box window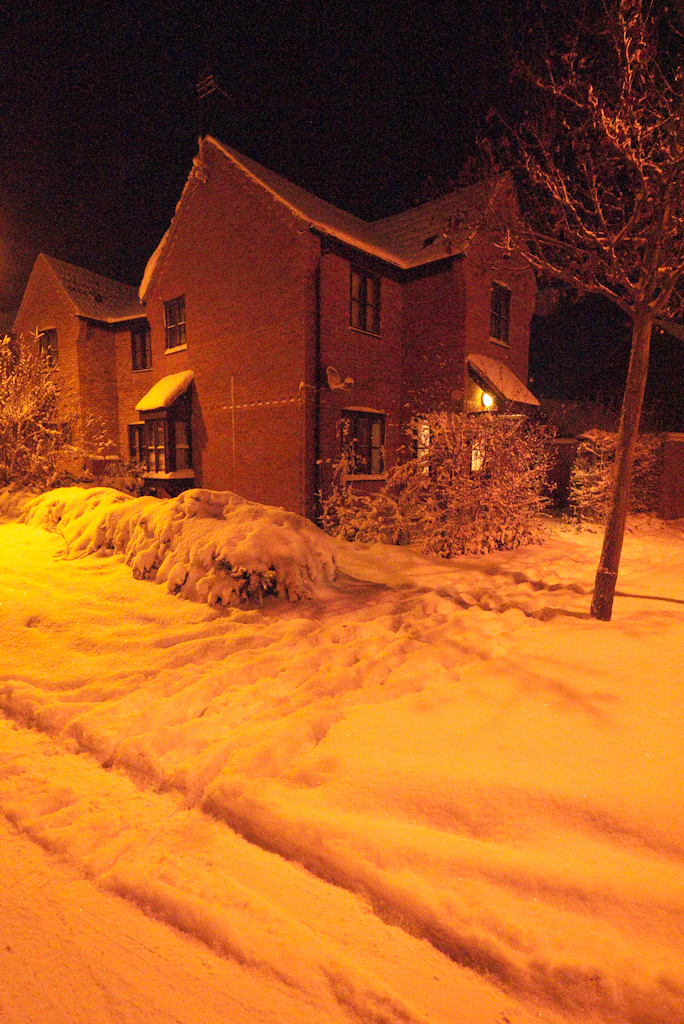
x1=158, y1=310, x2=184, y2=354
